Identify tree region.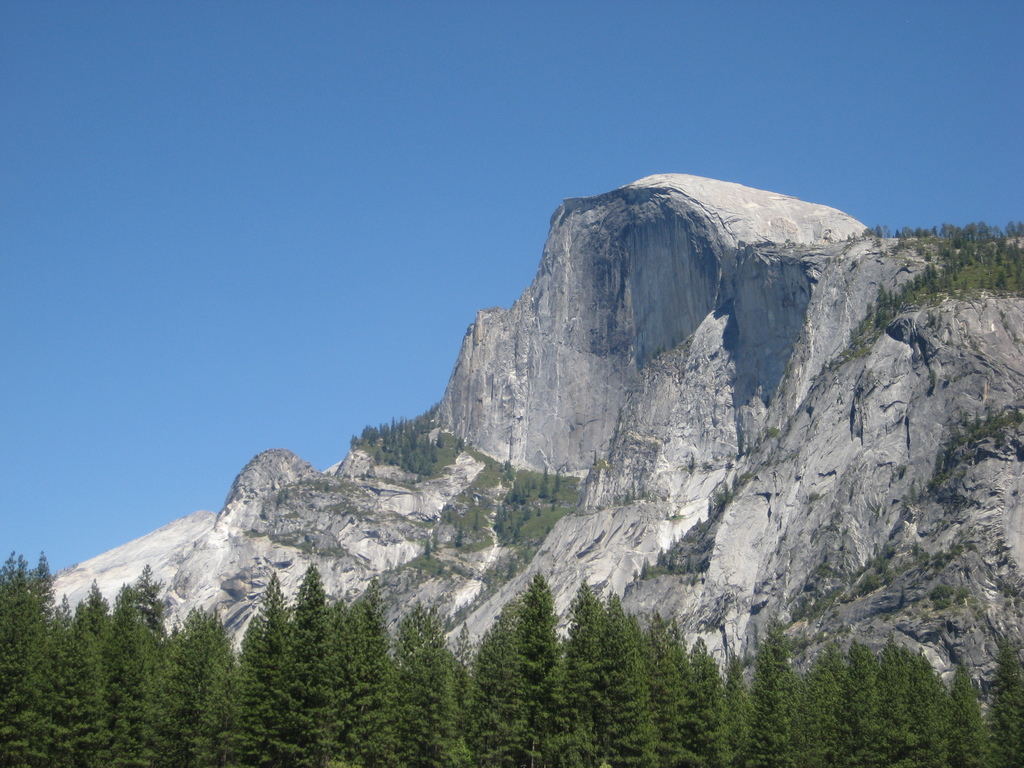
Region: 220 577 312 767.
